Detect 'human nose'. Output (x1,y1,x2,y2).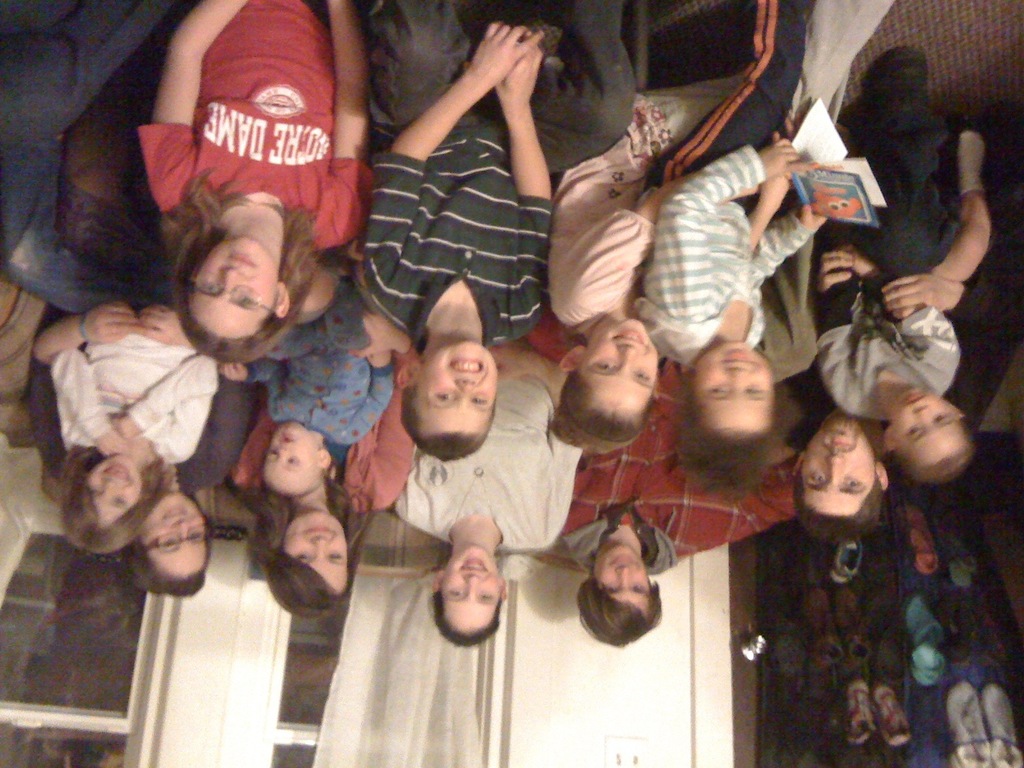
(454,375,477,398).
